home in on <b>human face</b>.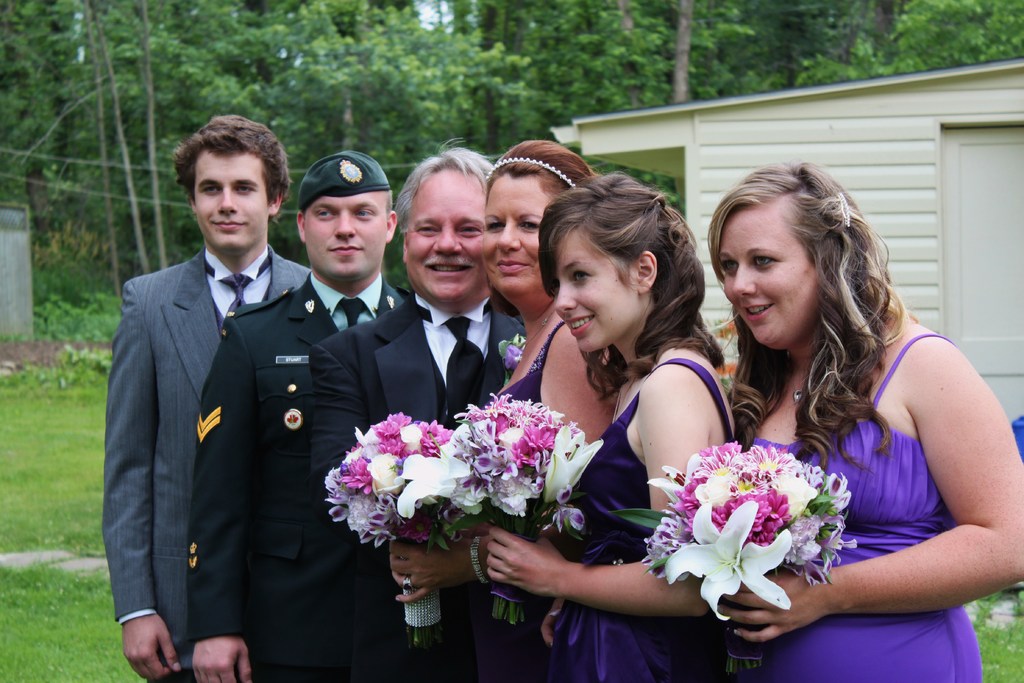
Homed in at [x1=301, y1=188, x2=387, y2=278].
